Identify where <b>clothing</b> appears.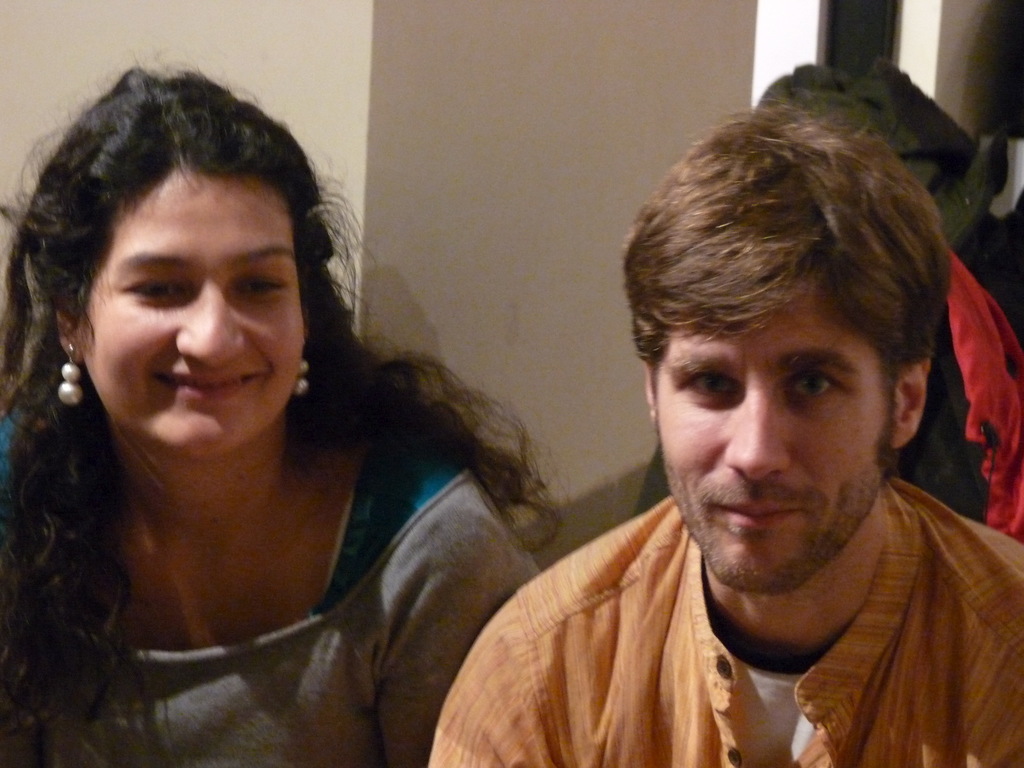
Appears at 0/434/540/767.
